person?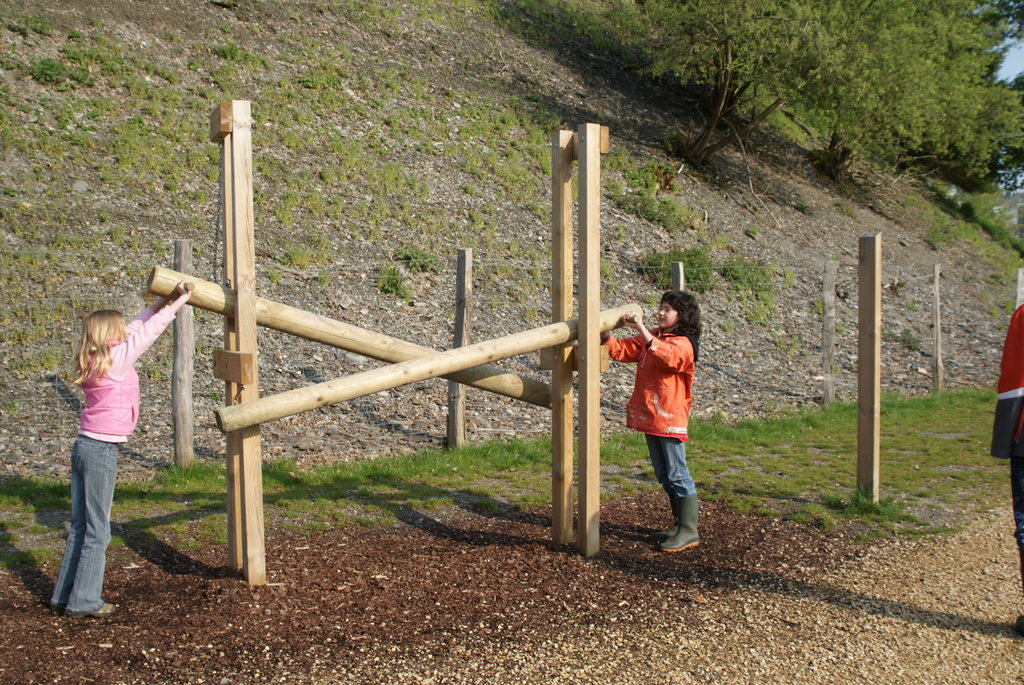
{"left": 602, "top": 294, "right": 701, "bottom": 549}
